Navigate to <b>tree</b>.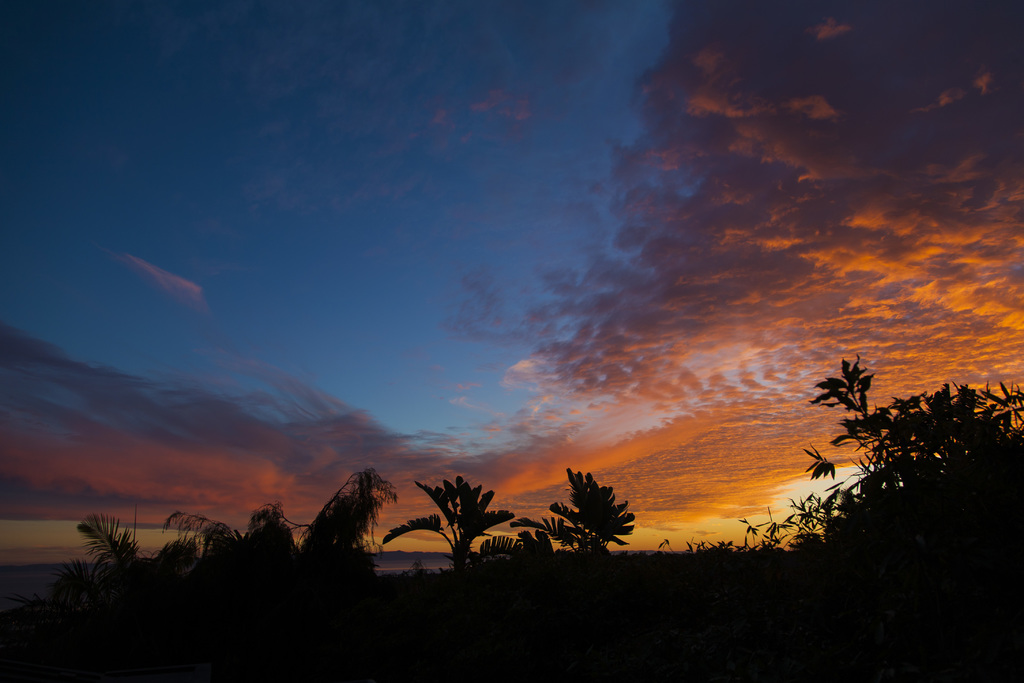
Navigation target: (x1=540, y1=463, x2=656, y2=557).
